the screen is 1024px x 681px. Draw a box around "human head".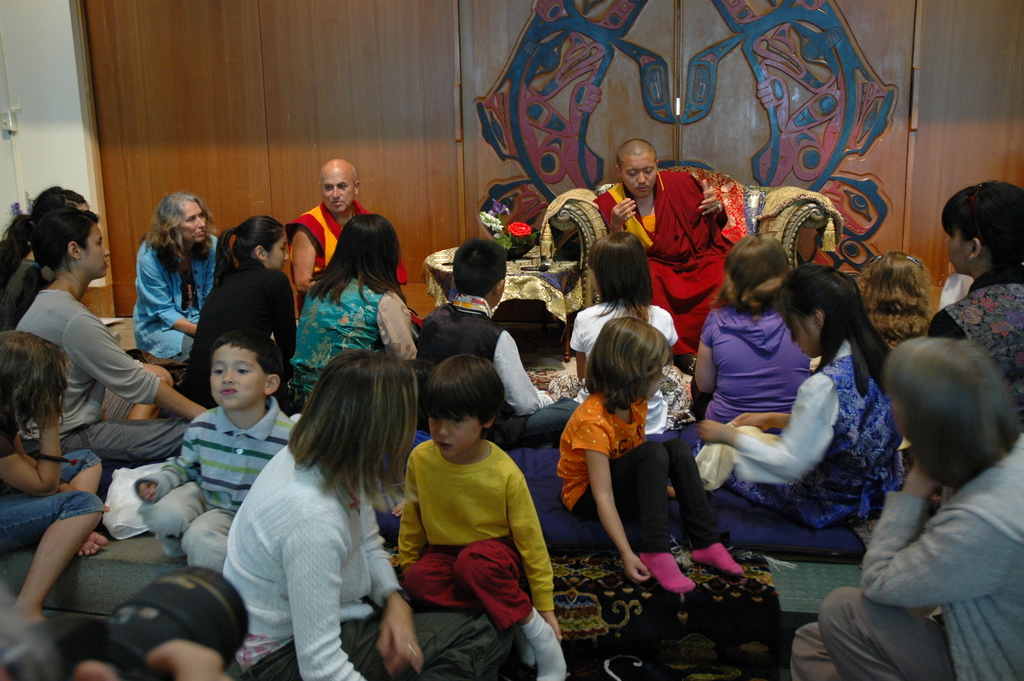
<region>319, 159, 362, 214</region>.
